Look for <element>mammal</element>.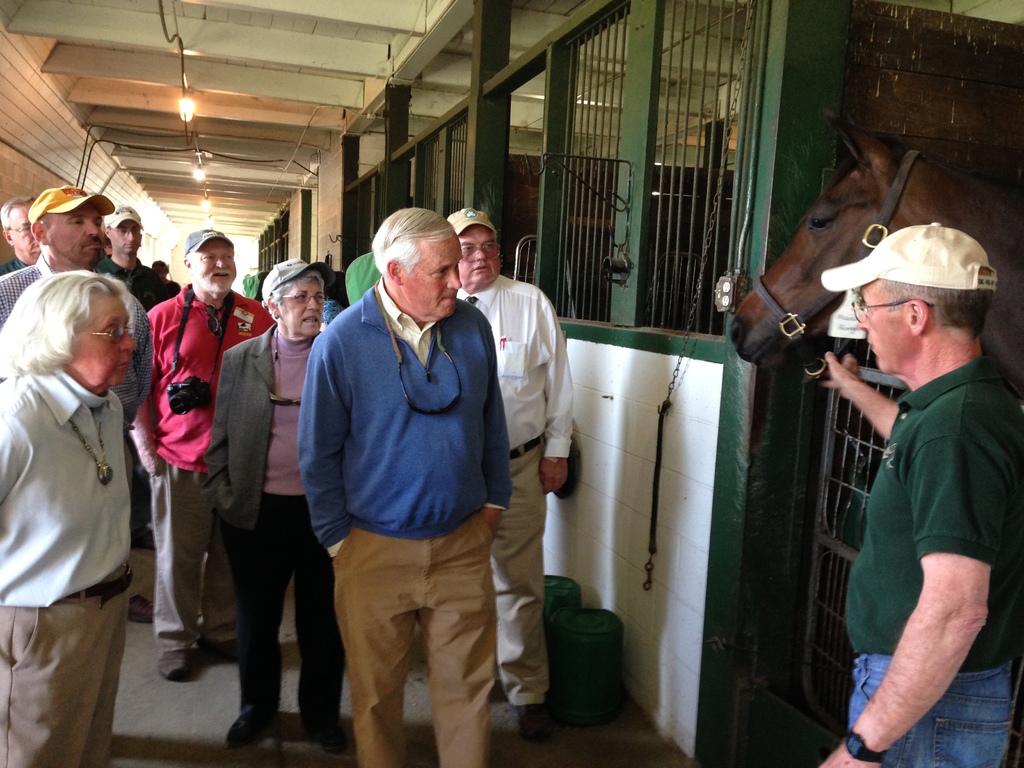
Found: x1=0 y1=184 x2=152 y2=625.
